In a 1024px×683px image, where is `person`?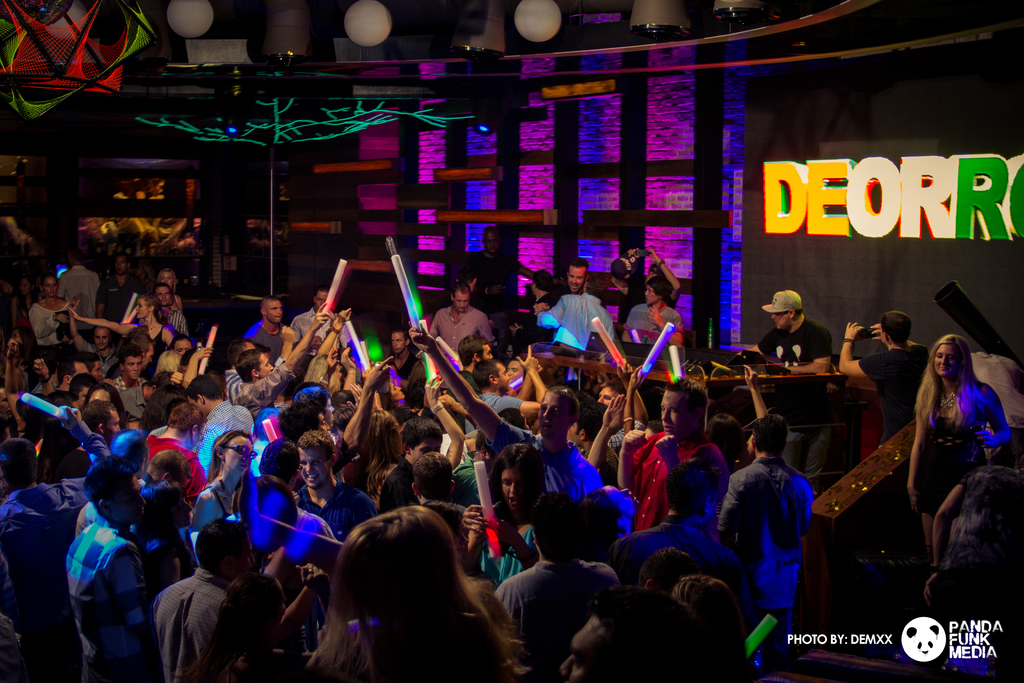
737/286/835/377.
